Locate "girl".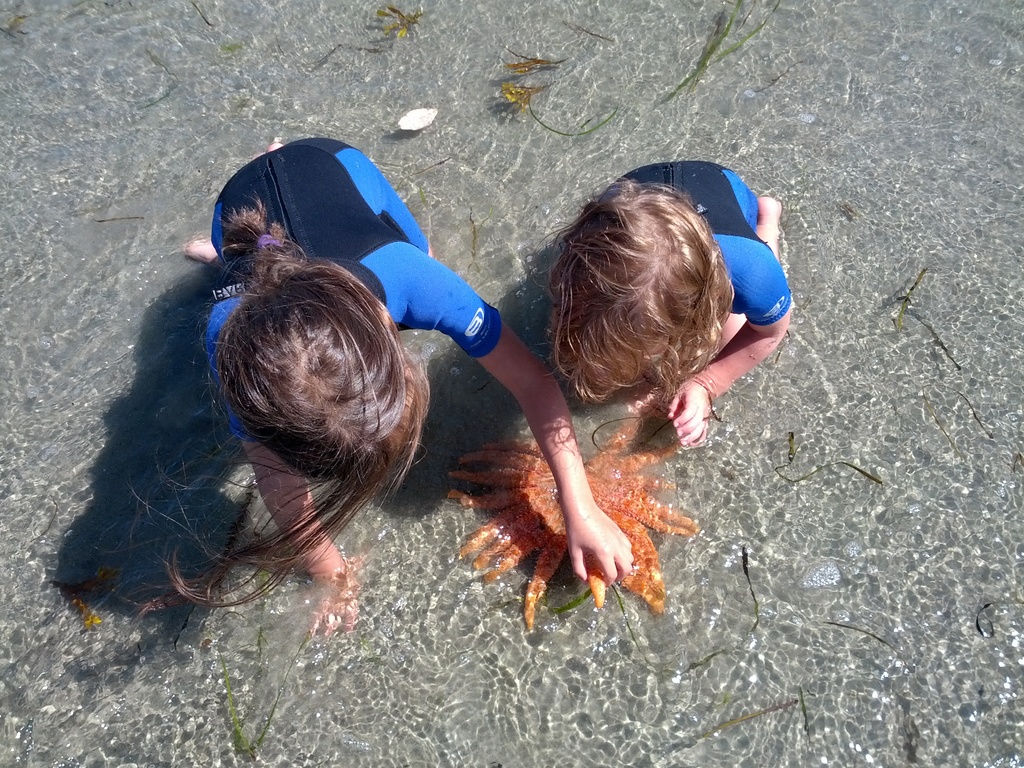
Bounding box: detection(93, 140, 632, 636).
